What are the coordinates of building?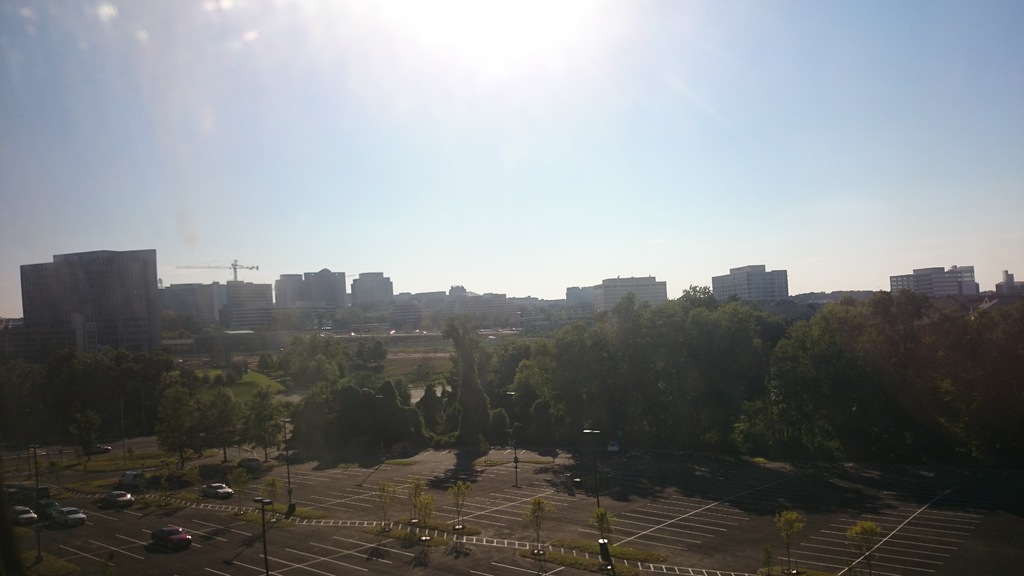
region(891, 266, 976, 297).
